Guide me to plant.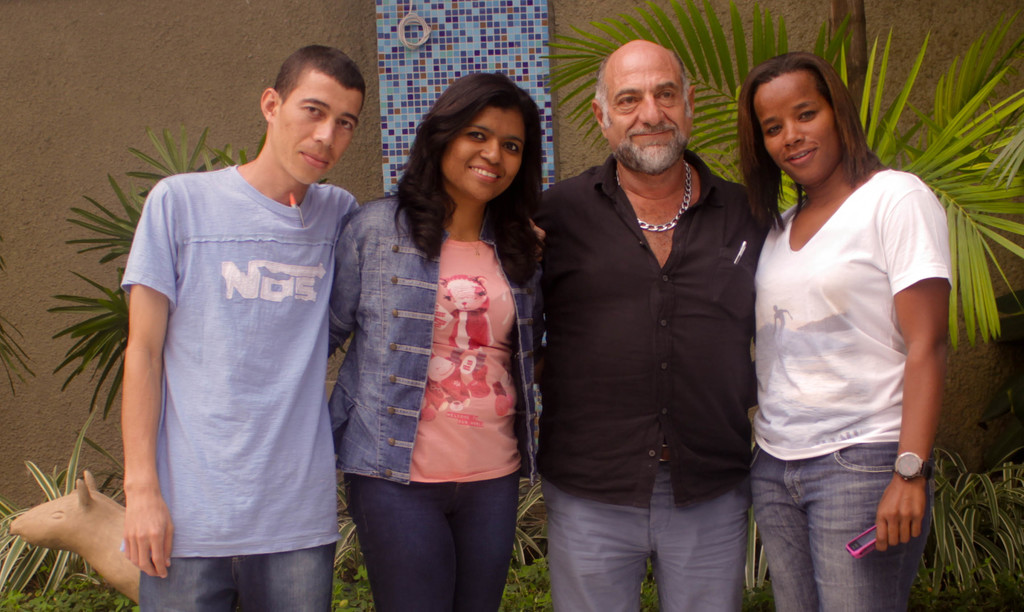
Guidance: {"left": 0, "top": 236, "right": 31, "bottom": 400}.
